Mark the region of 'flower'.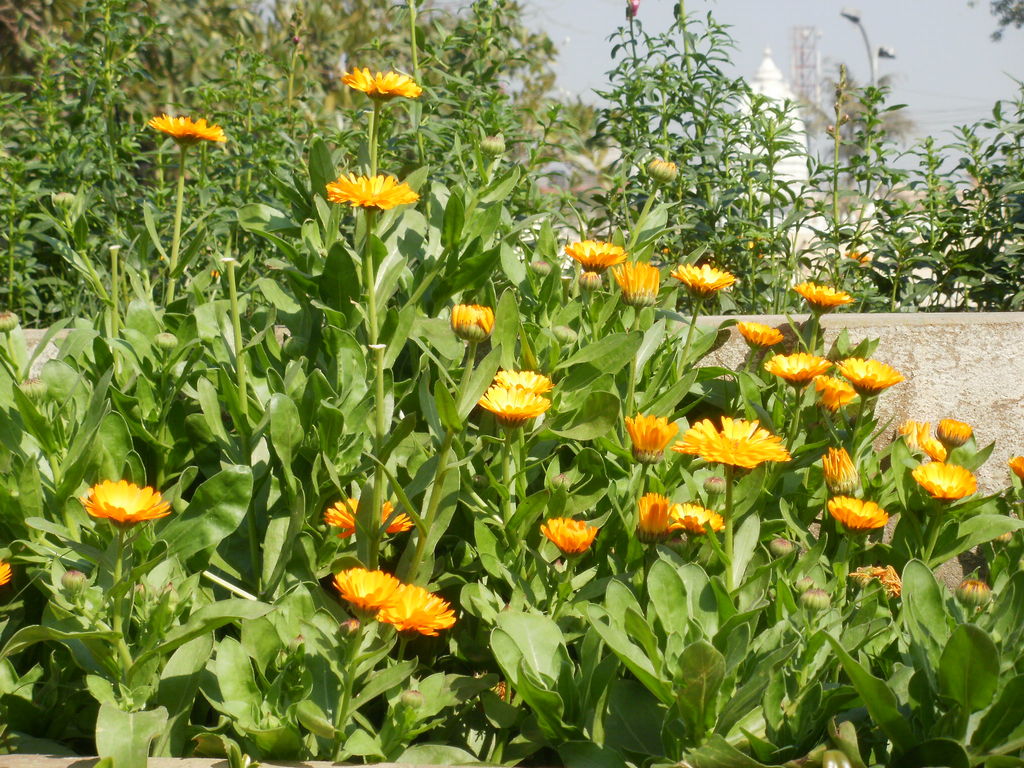
Region: 0/562/17/593.
